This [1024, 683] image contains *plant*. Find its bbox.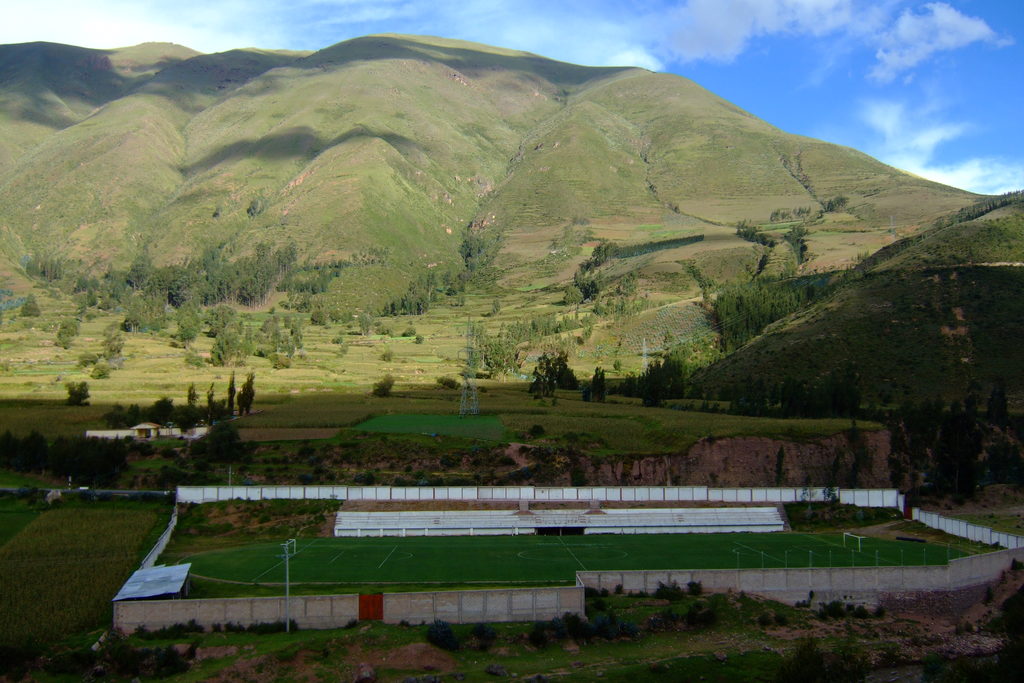
(left=358, top=320, right=372, bottom=332).
